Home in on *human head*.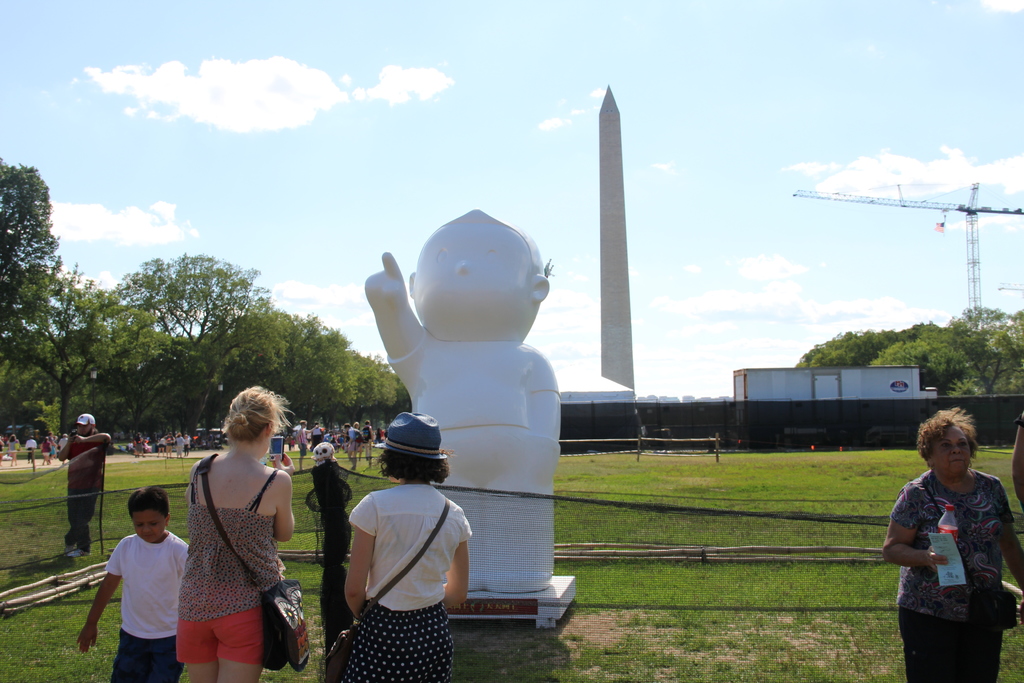
Homed in at bbox(406, 201, 552, 351).
